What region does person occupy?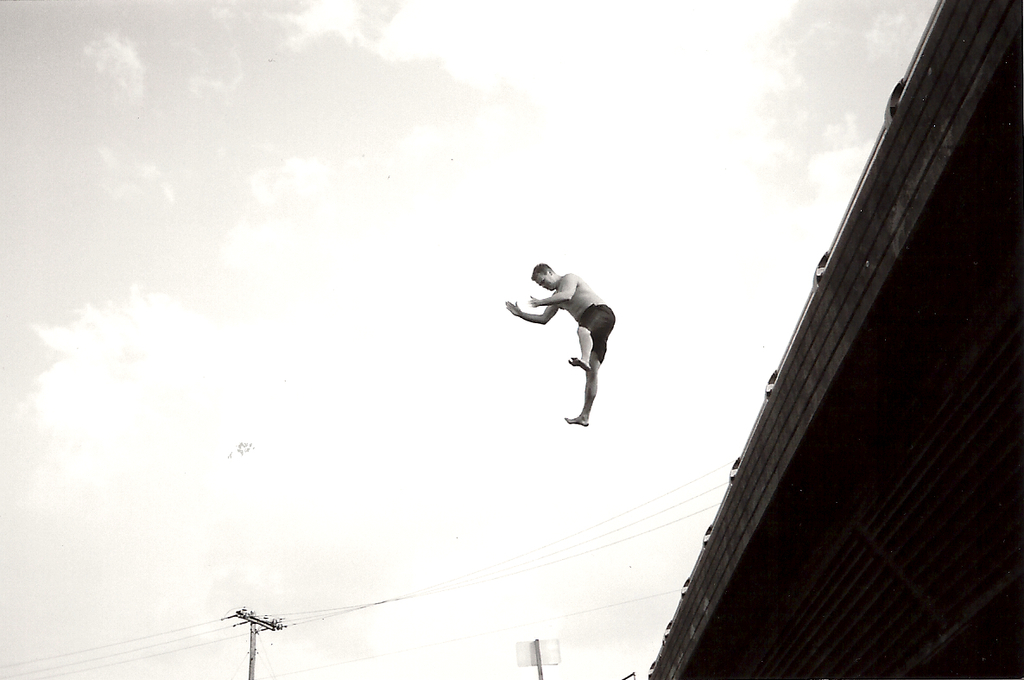
select_region(515, 262, 625, 430).
